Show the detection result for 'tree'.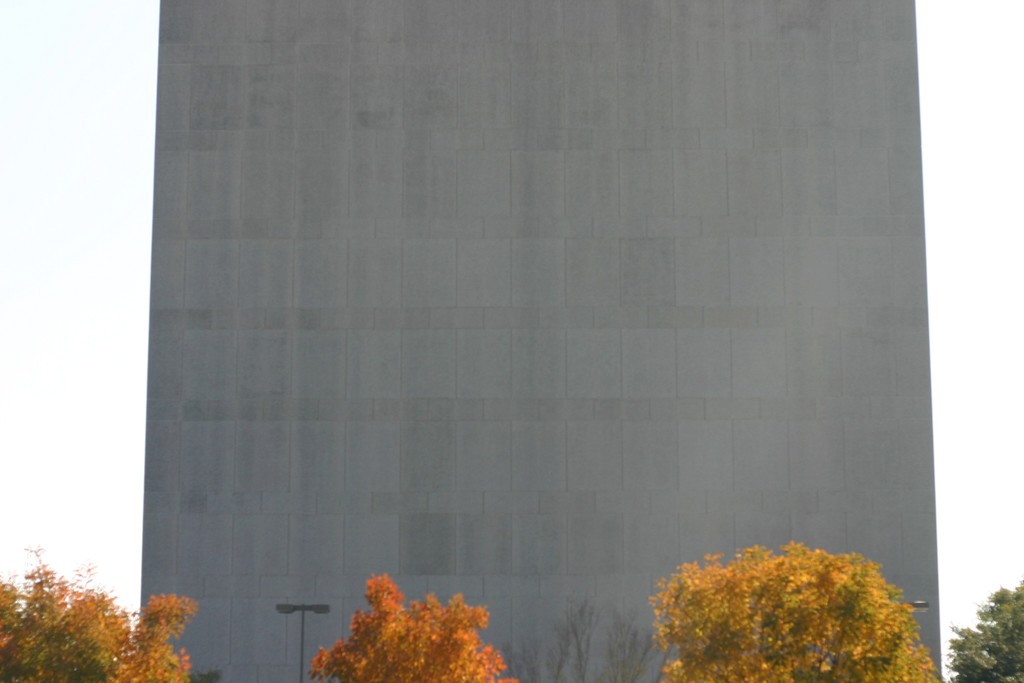
<region>311, 572, 519, 682</region>.
